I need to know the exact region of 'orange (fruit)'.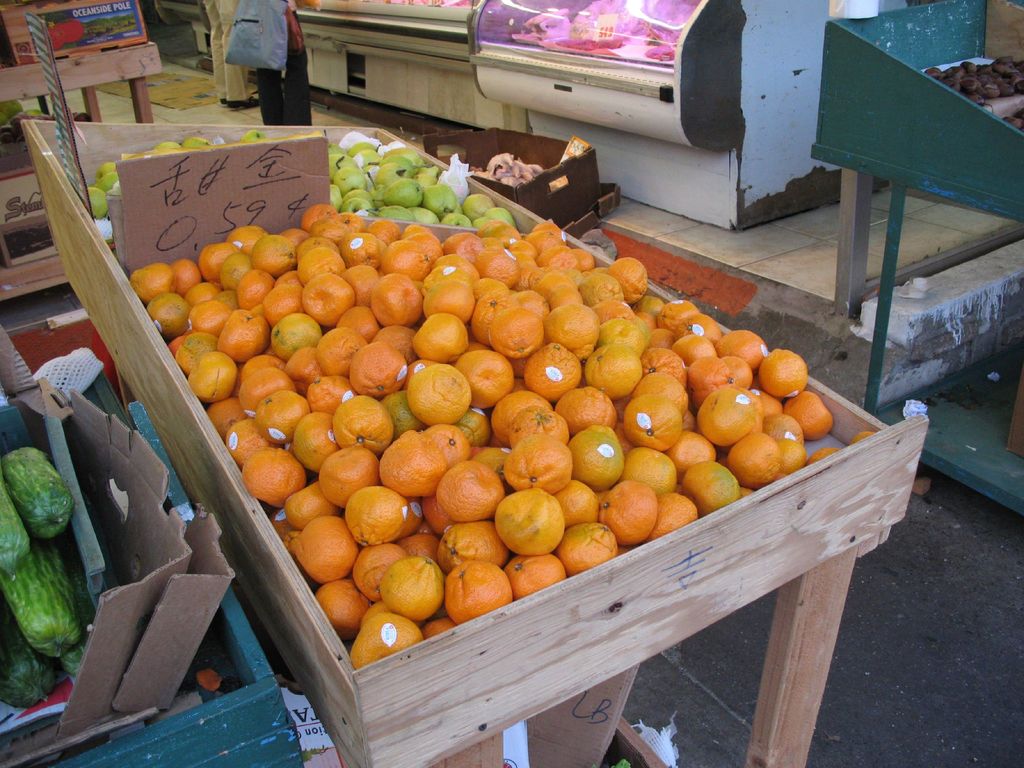
Region: [left=760, top=351, right=809, bottom=395].
